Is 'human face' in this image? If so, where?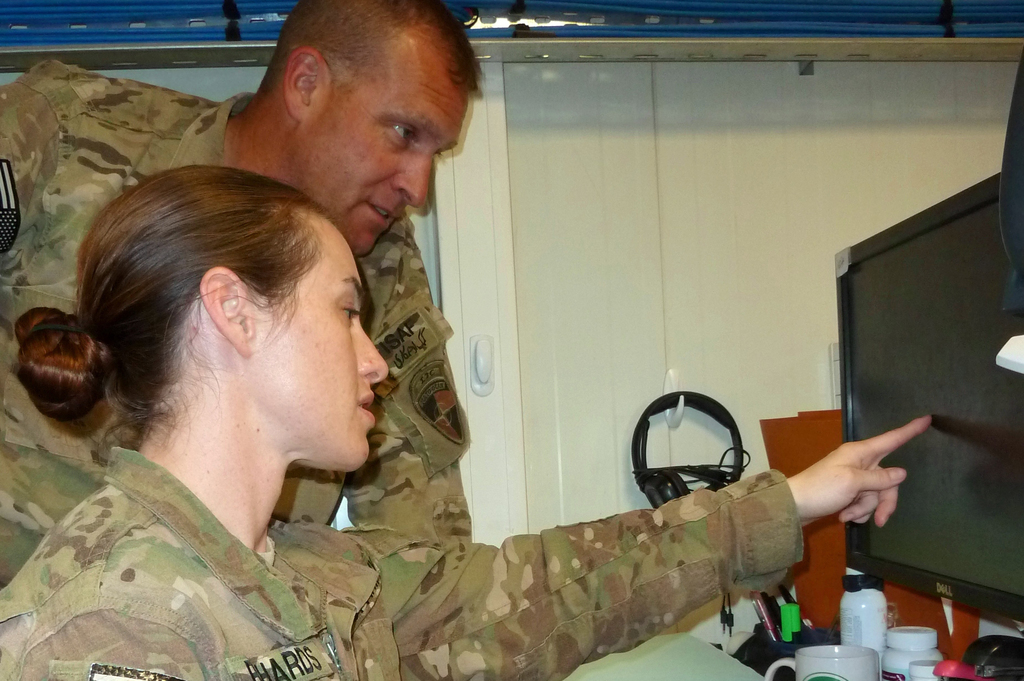
Yes, at bbox=(308, 44, 467, 257).
